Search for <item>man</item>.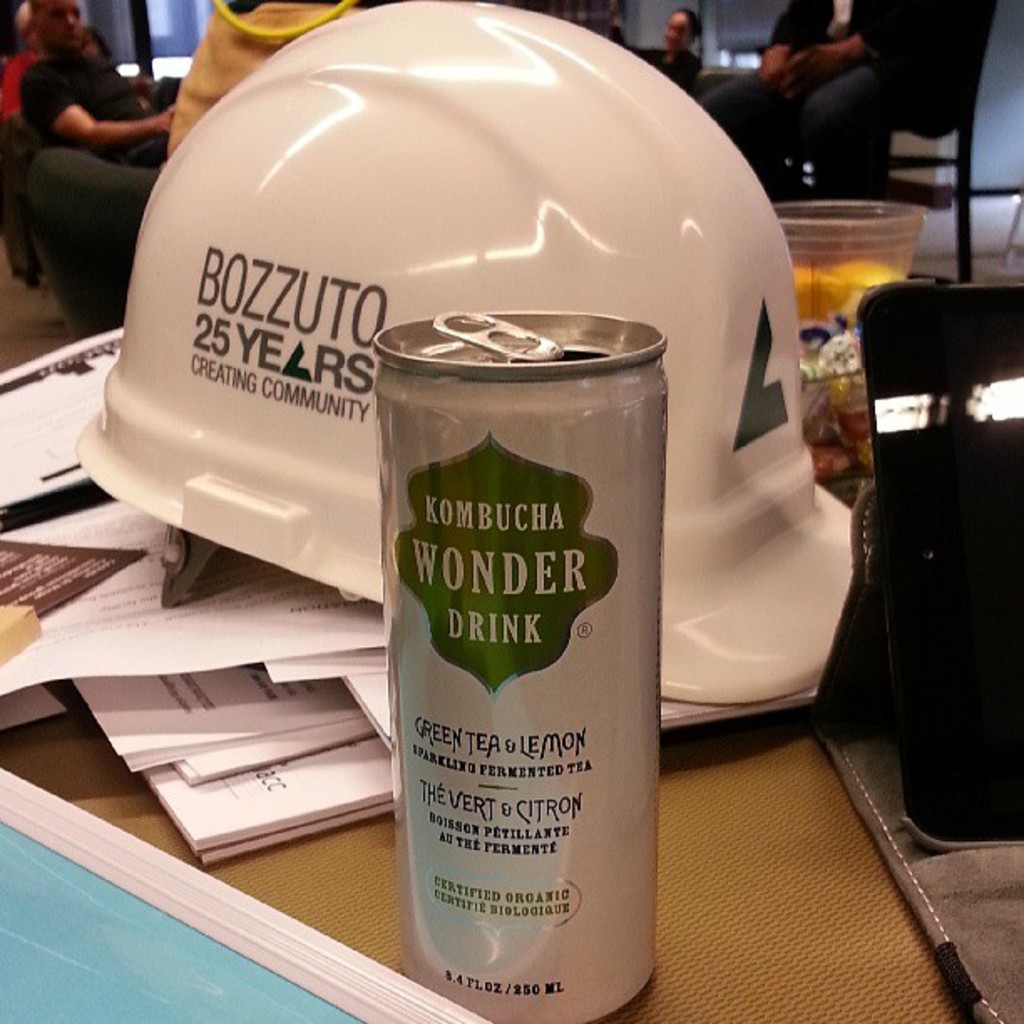
Found at 0/0/172/294.
